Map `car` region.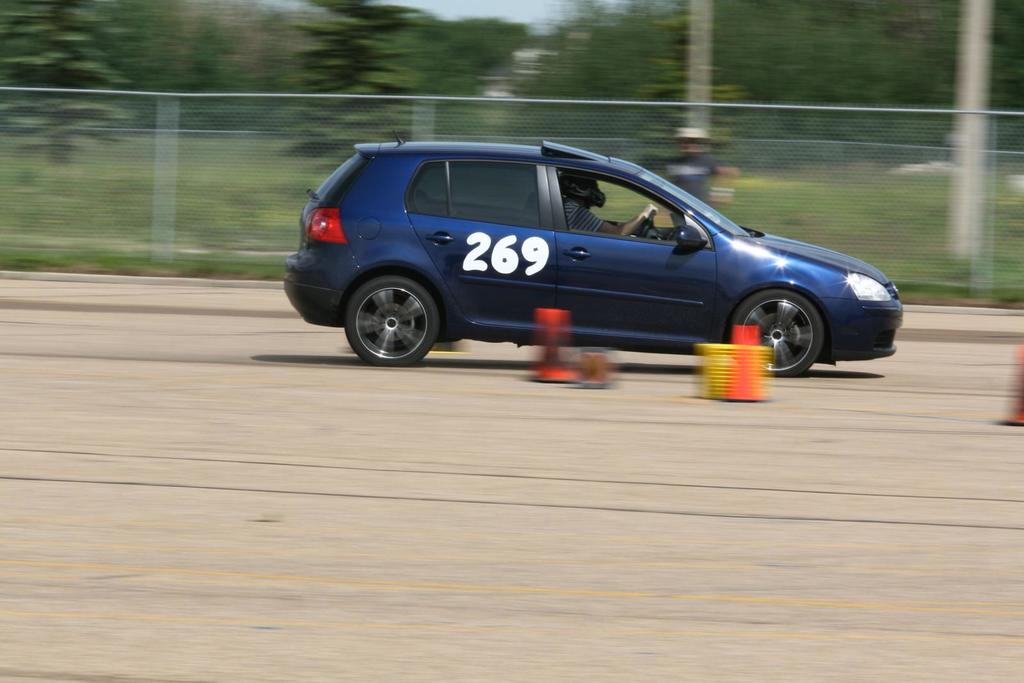
Mapped to (284, 131, 906, 369).
